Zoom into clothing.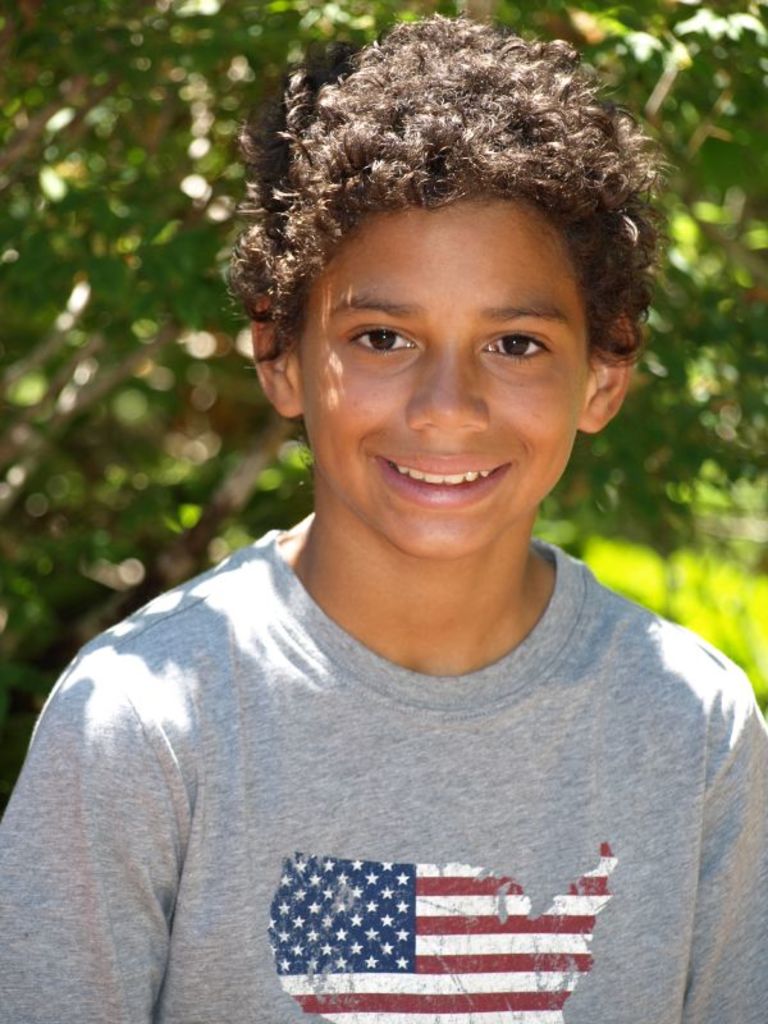
Zoom target: {"left": 0, "top": 527, "right": 767, "bottom": 1023}.
